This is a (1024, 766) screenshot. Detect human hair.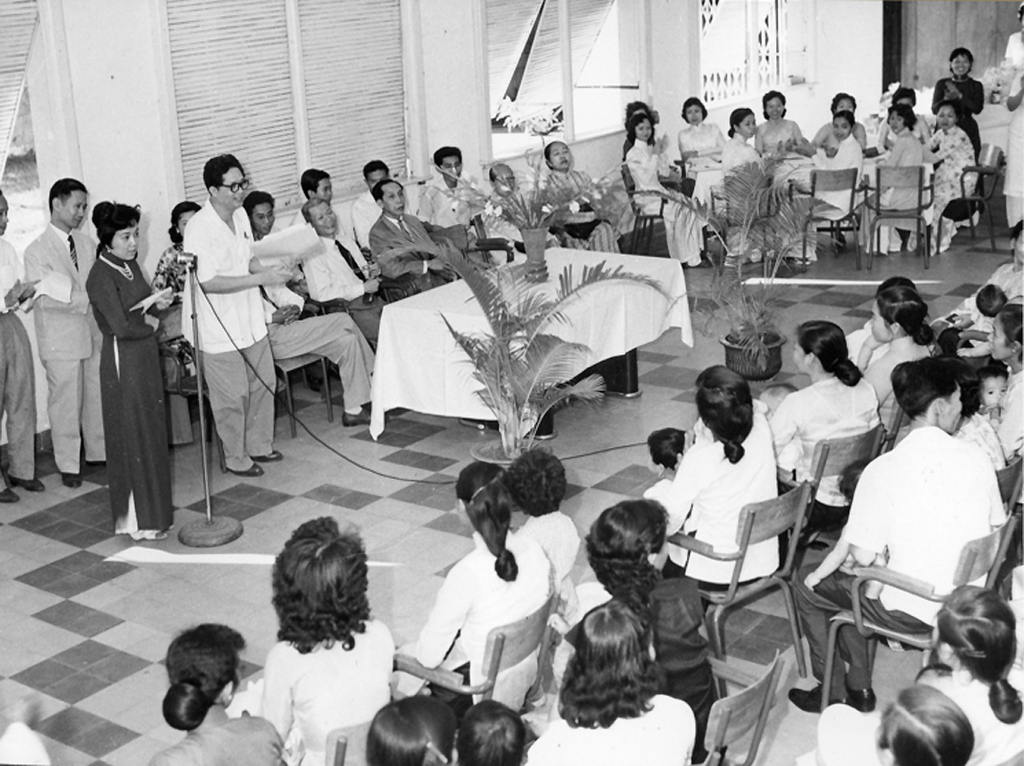
region(1000, 302, 1023, 364).
